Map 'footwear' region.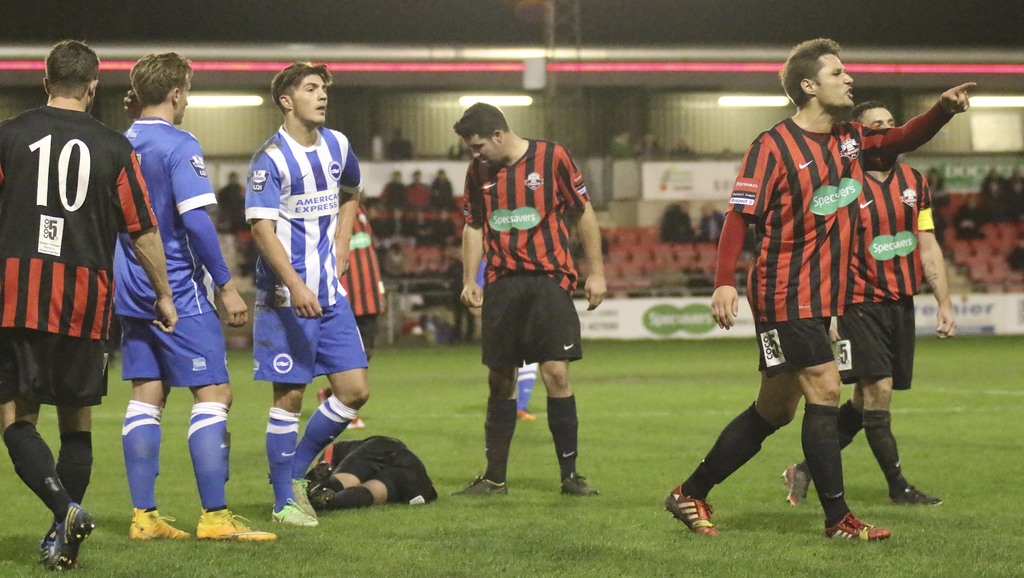
Mapped to crop(197, 508, 276, 540).
